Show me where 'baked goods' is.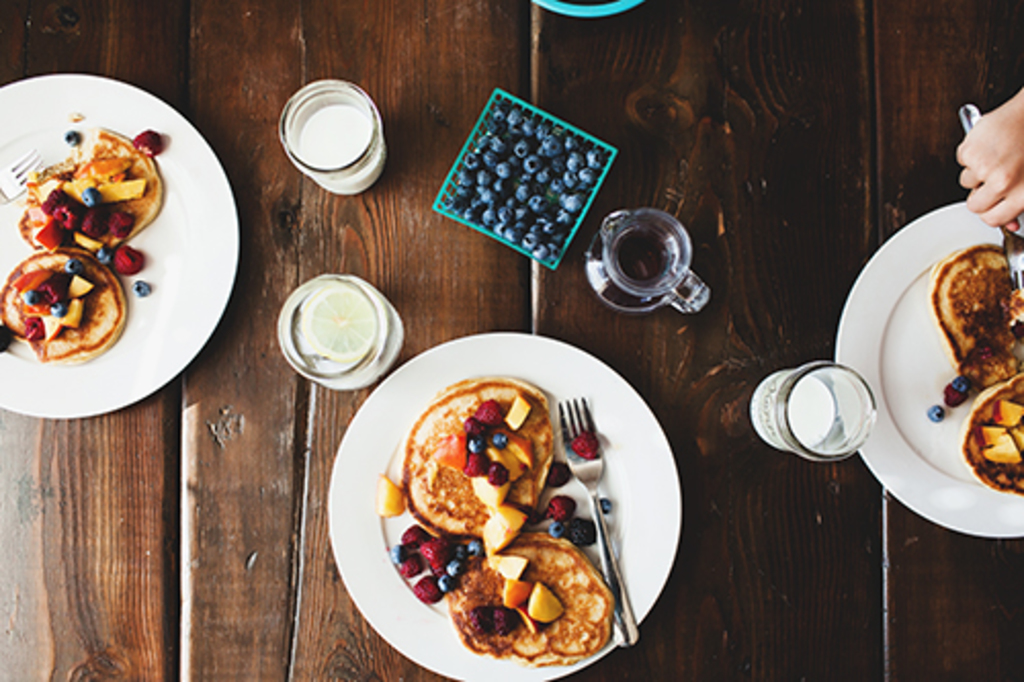
'baked goods' is at locate(403, 377, 559, 545).
